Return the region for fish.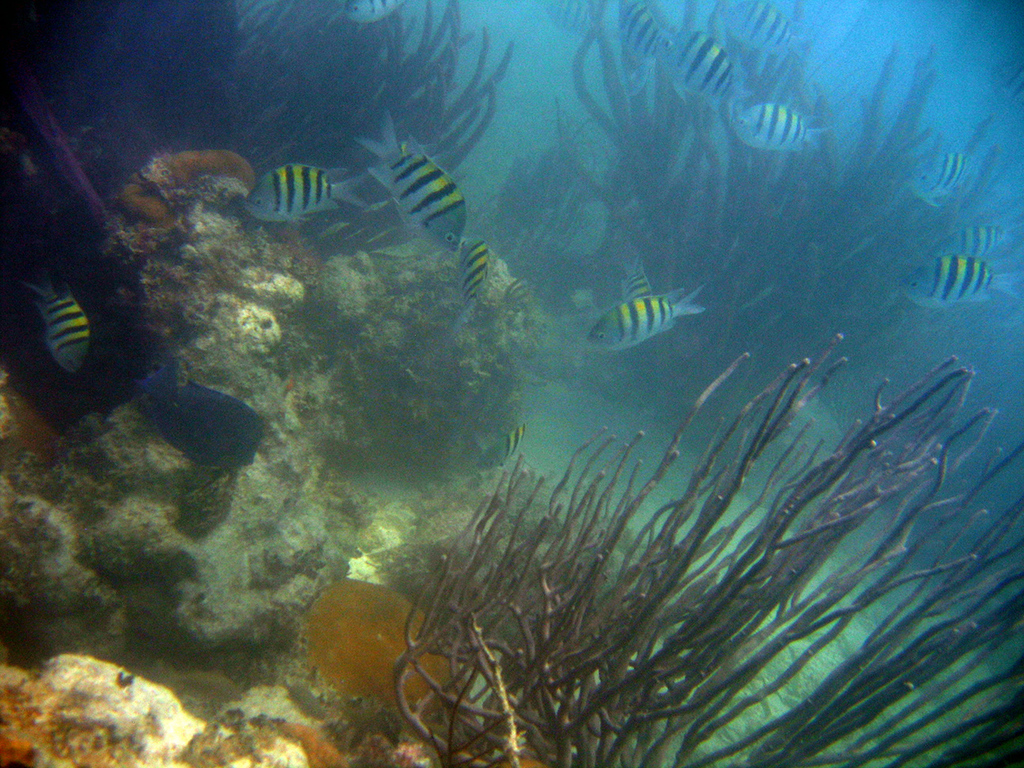
bbox=(540, 0, 608, 41).
